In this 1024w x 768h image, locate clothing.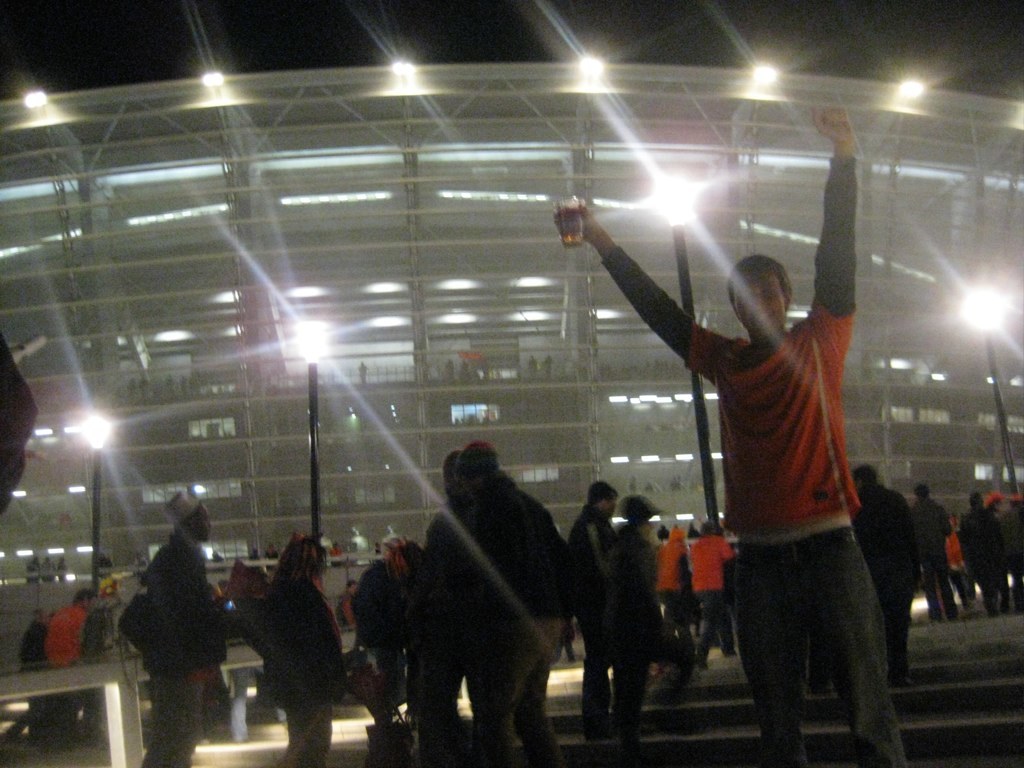
Bounding box: region(569, 495, 617, 737).
